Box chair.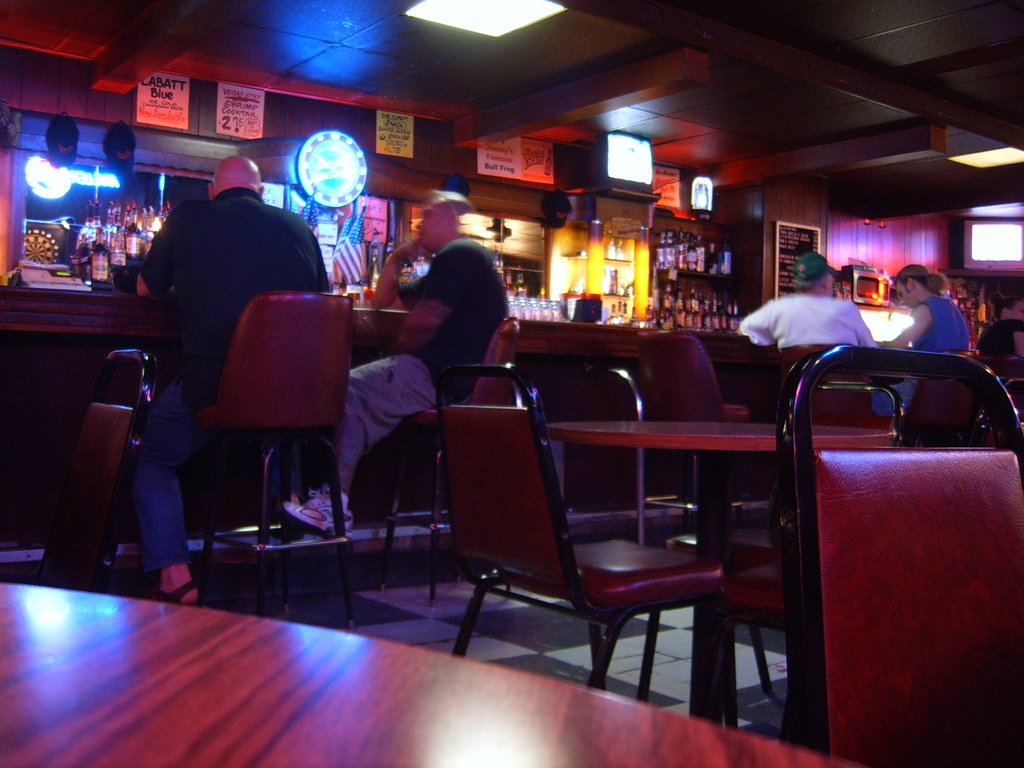
rect(717, 379, 909, 730).
